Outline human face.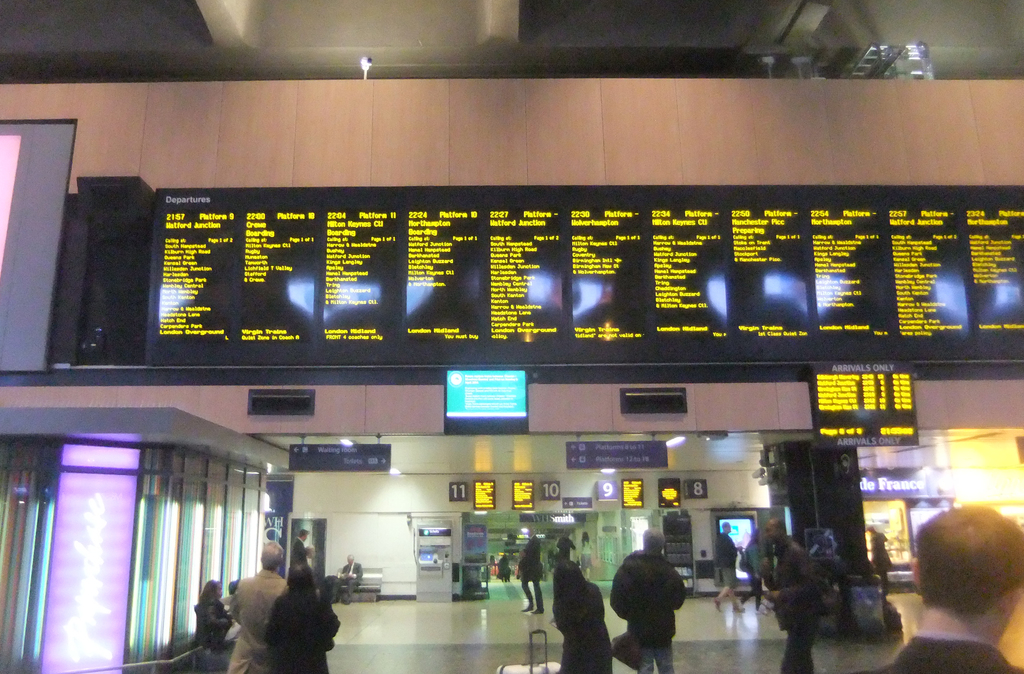
Outline: bbox=(765, 521, 780, 547).
